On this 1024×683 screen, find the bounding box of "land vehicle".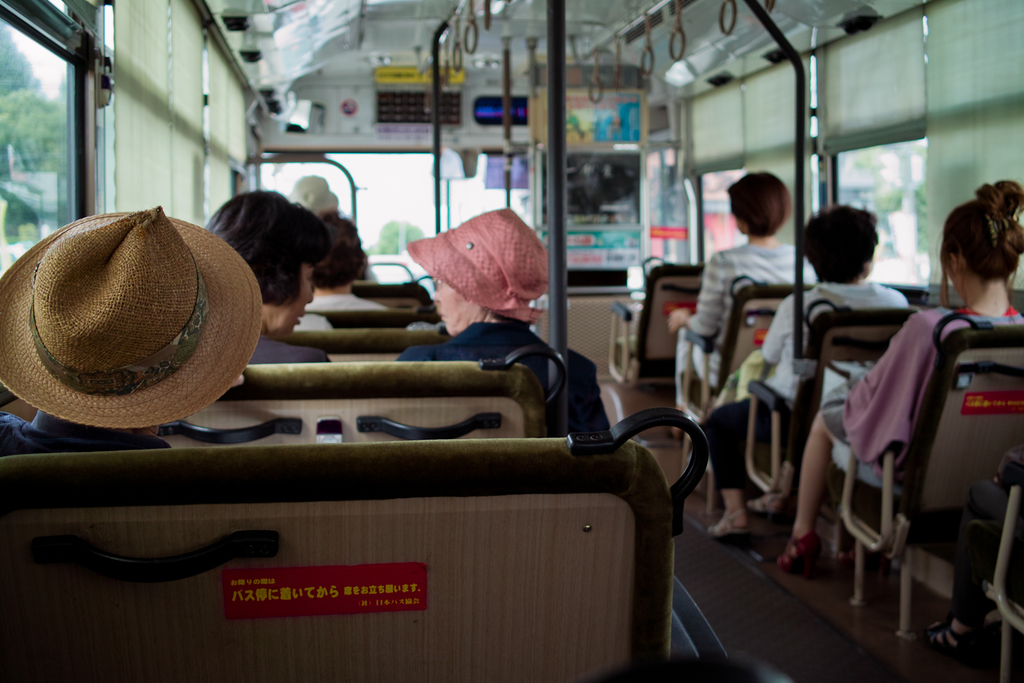
Bounding box: region(56, 58, 973, 682).
